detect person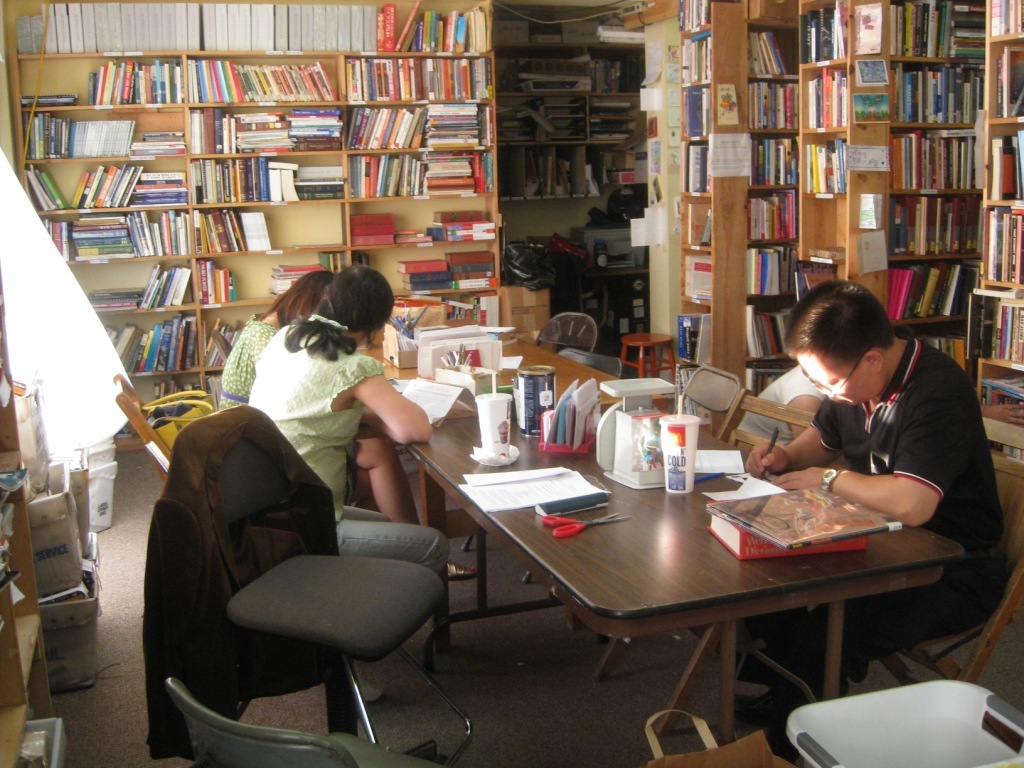
box=[741, 366, 837, 449]
